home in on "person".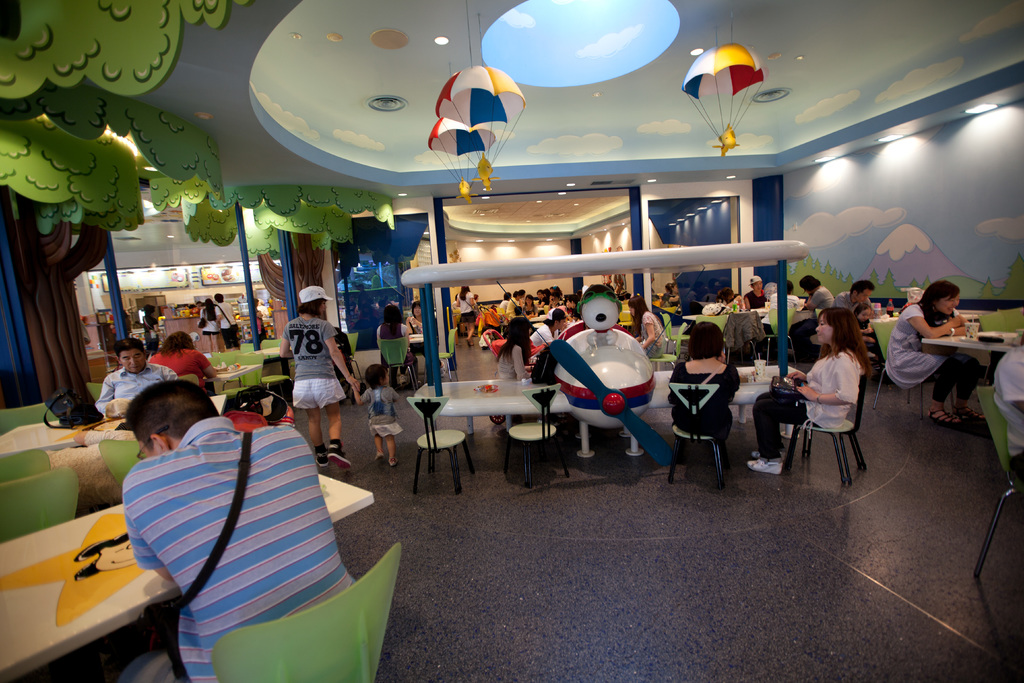
Homed in at left=885, top=278, right=990, bottom=432.
